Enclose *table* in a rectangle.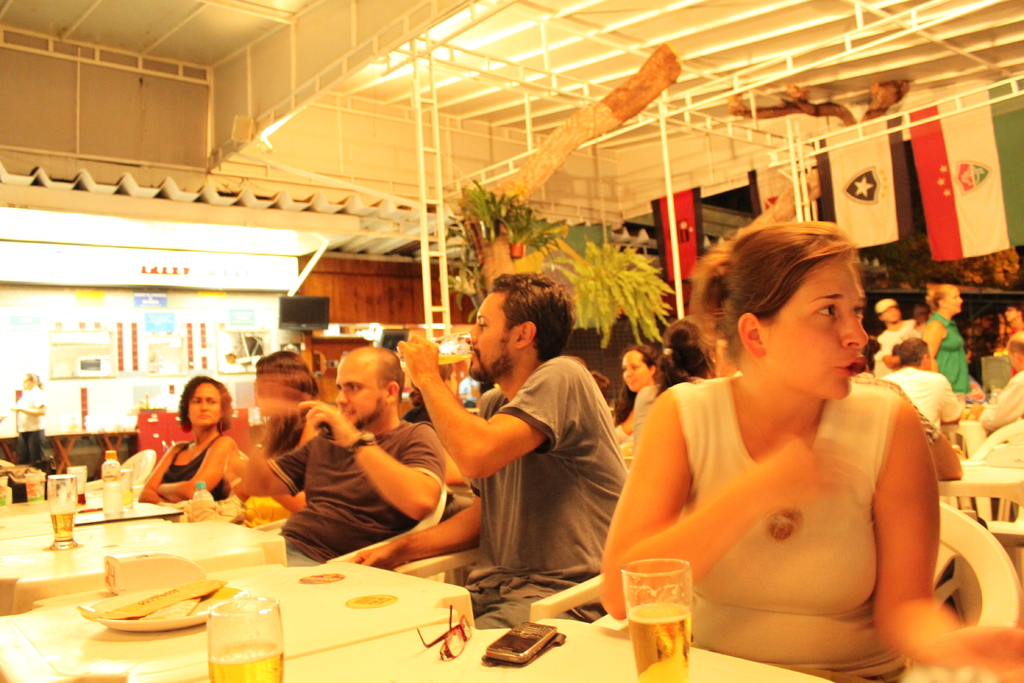
[left=0, top=558, right=470, bottom=682].
